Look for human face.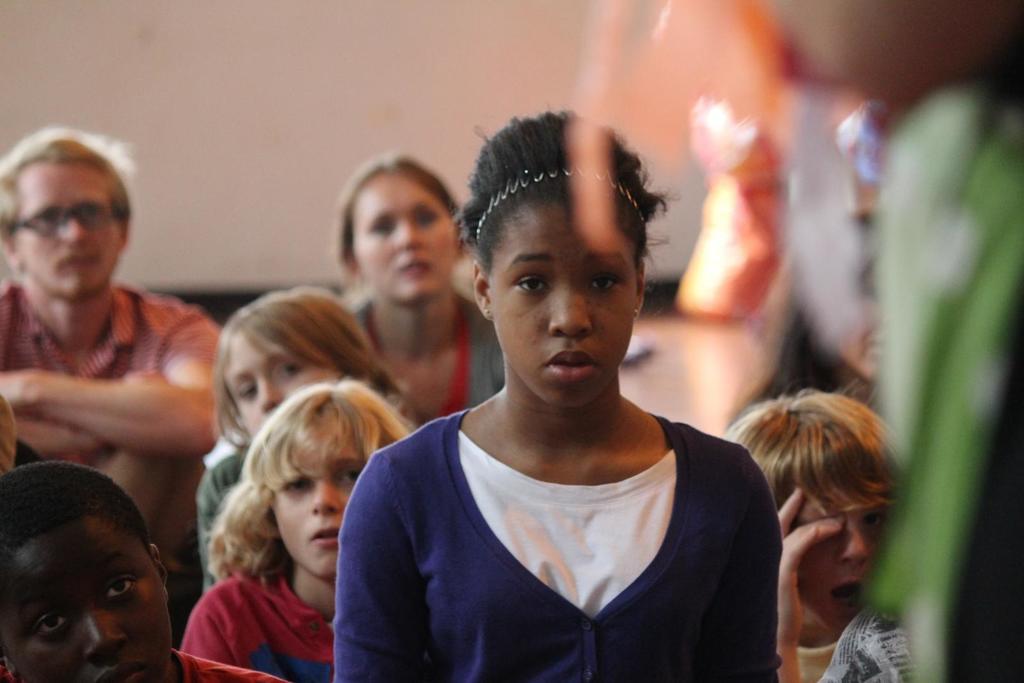
Found: box=[18, 165, 118, 294].
